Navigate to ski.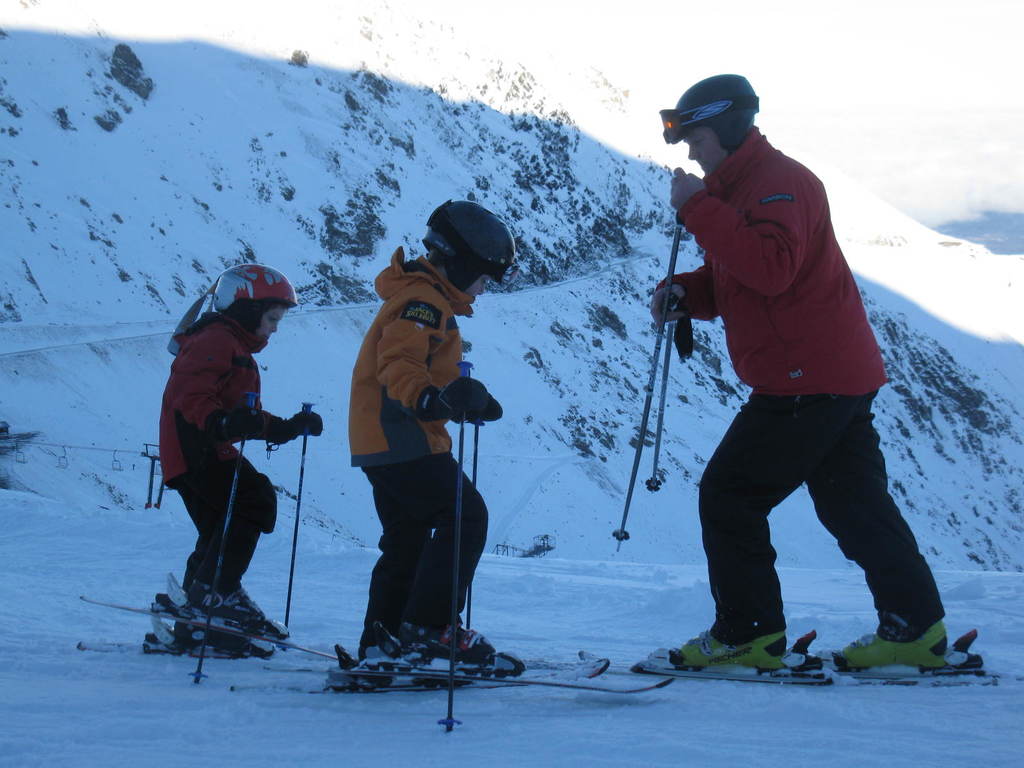
Navigation target: [436, 655, 607, 680].
